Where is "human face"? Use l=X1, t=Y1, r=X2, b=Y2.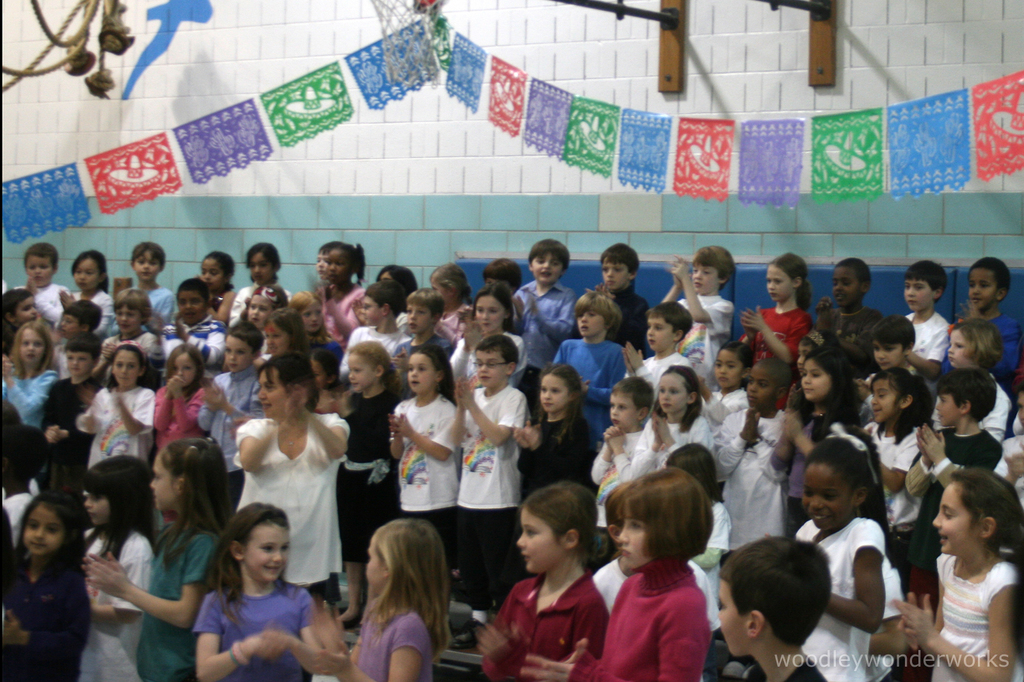
l=486, t=277, r=509, b=289.
